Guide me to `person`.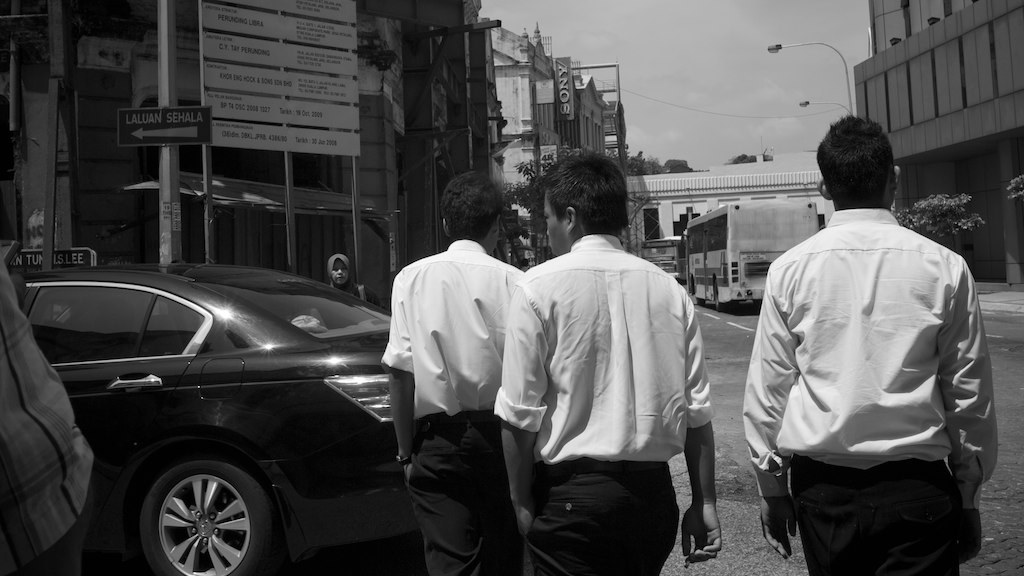
Guidance: {"left": 380, "top": 172, "right": 526, "bottom": 575}.
